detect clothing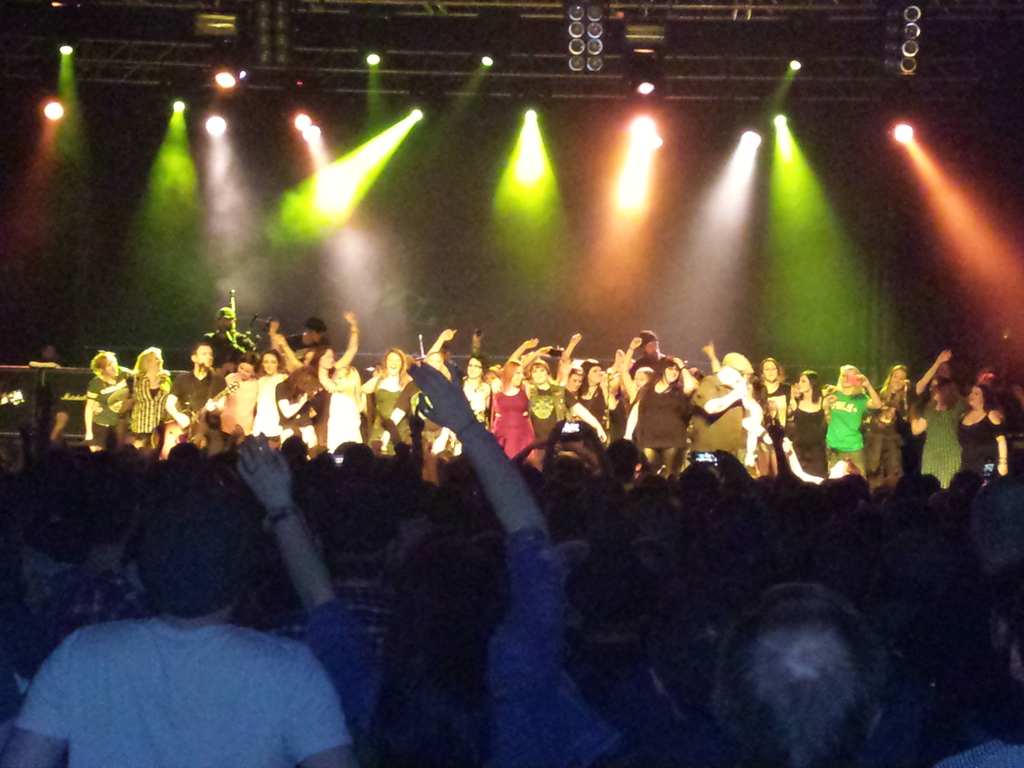
select_region(18, 561, 164, 672)
